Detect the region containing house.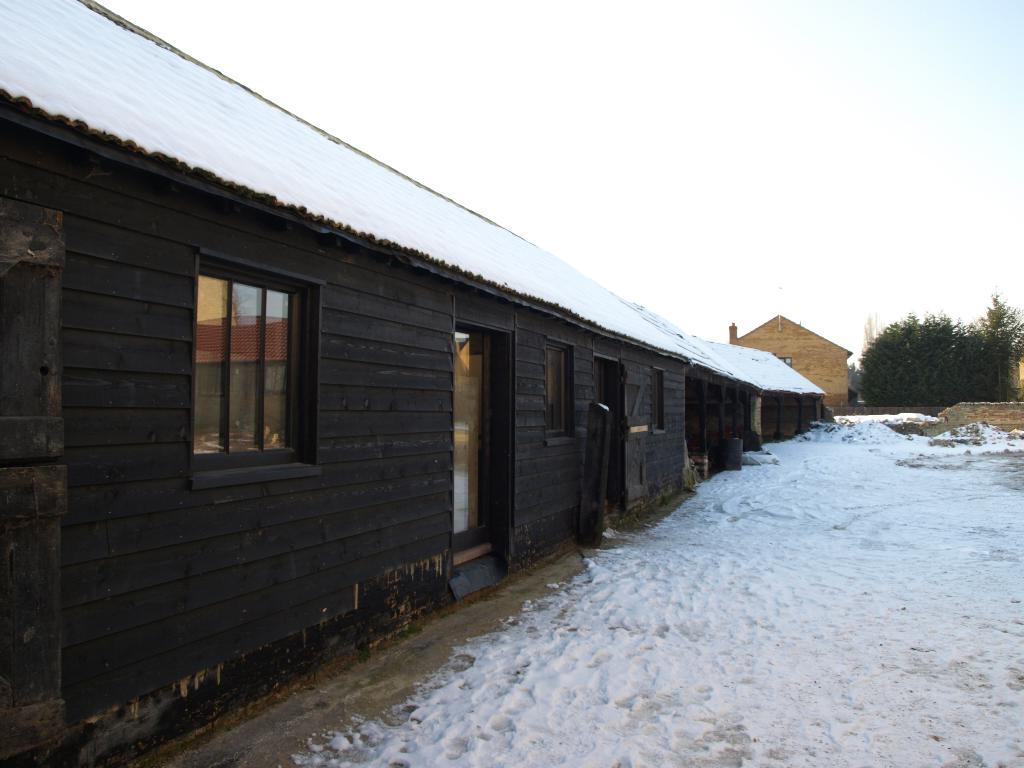
{"left": 0, "top": 1, "right": 829, "bottom": 767}.
